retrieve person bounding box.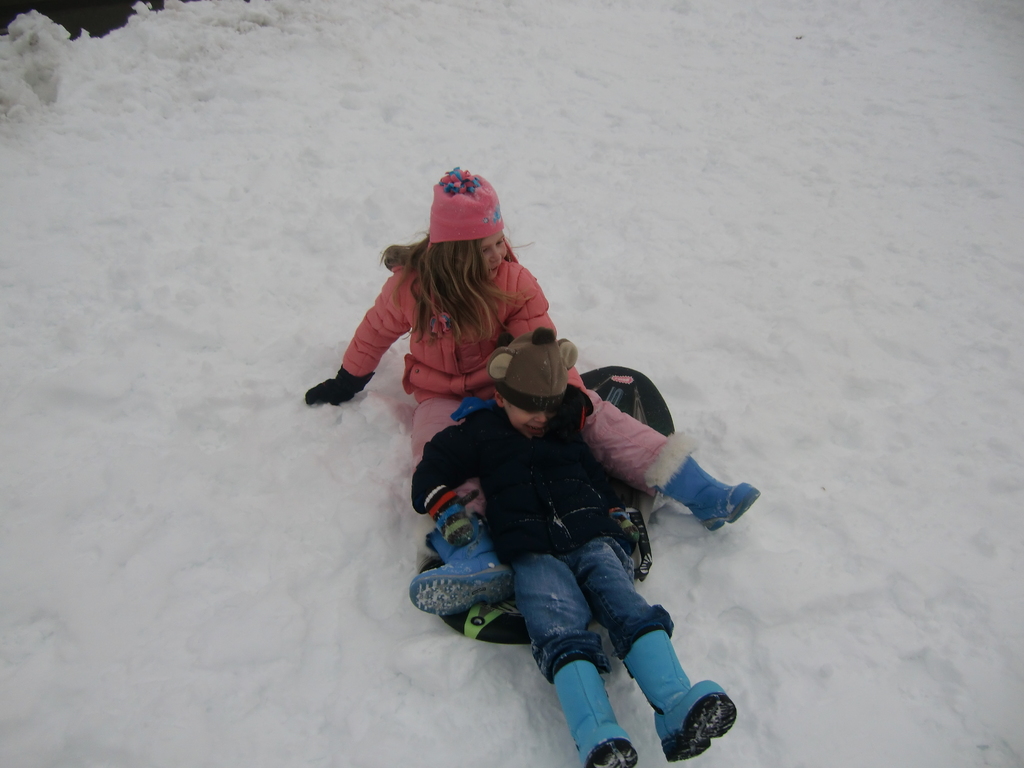
Bounding box: bbox=(339, 186, 588, 669).
